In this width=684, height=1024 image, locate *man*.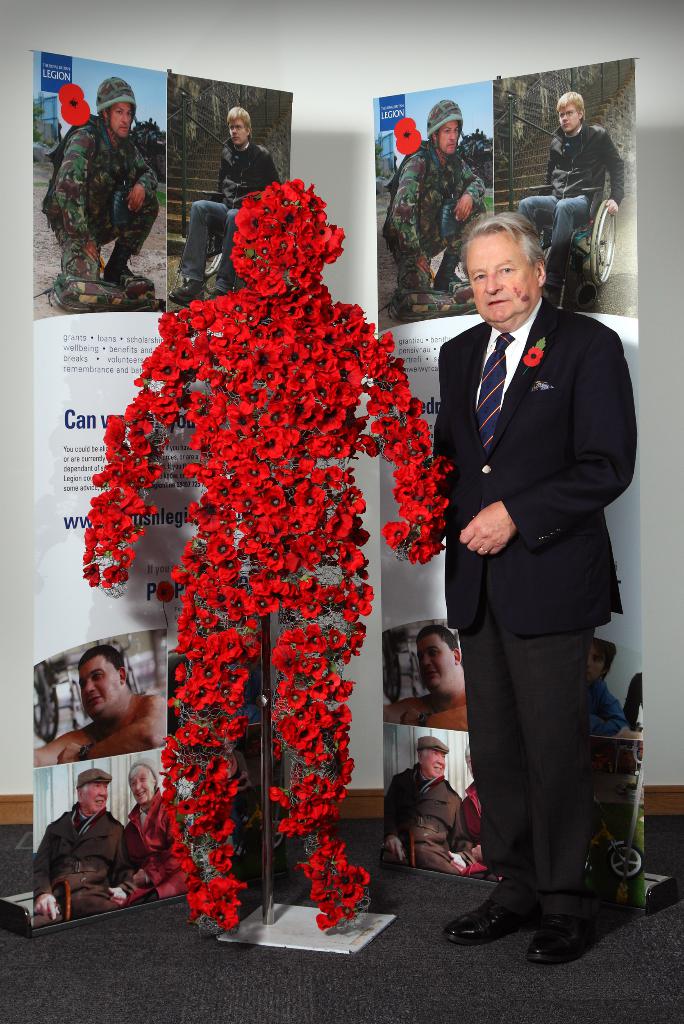
Bounding box: <bbox>519, 87, 628, 305</bbox>.
